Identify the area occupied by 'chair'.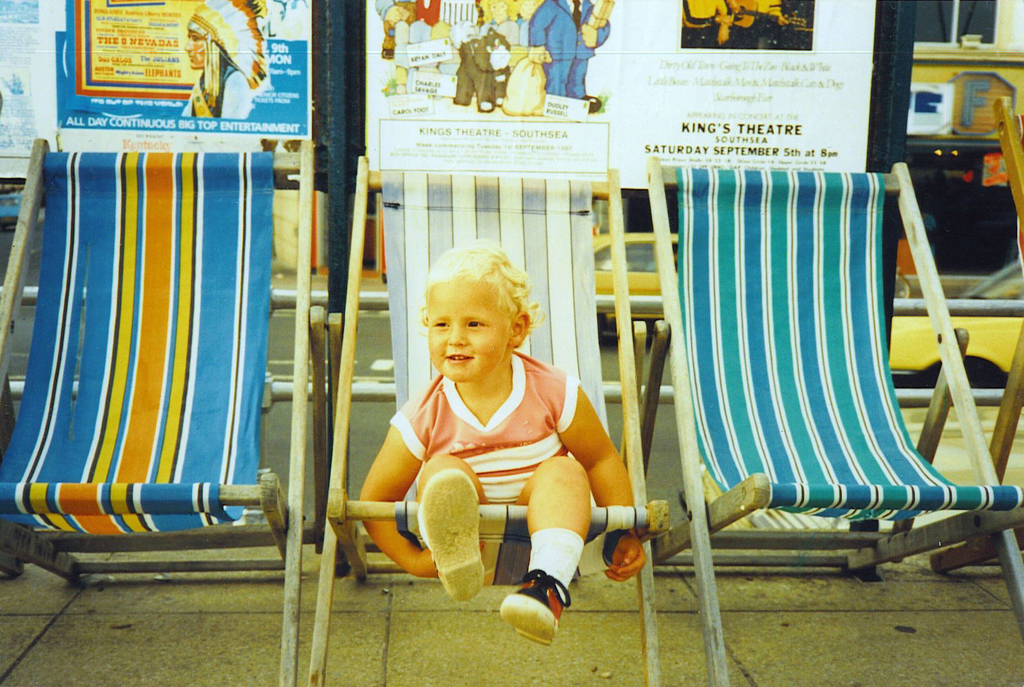
Area: box(0, 137, 309, 686).
